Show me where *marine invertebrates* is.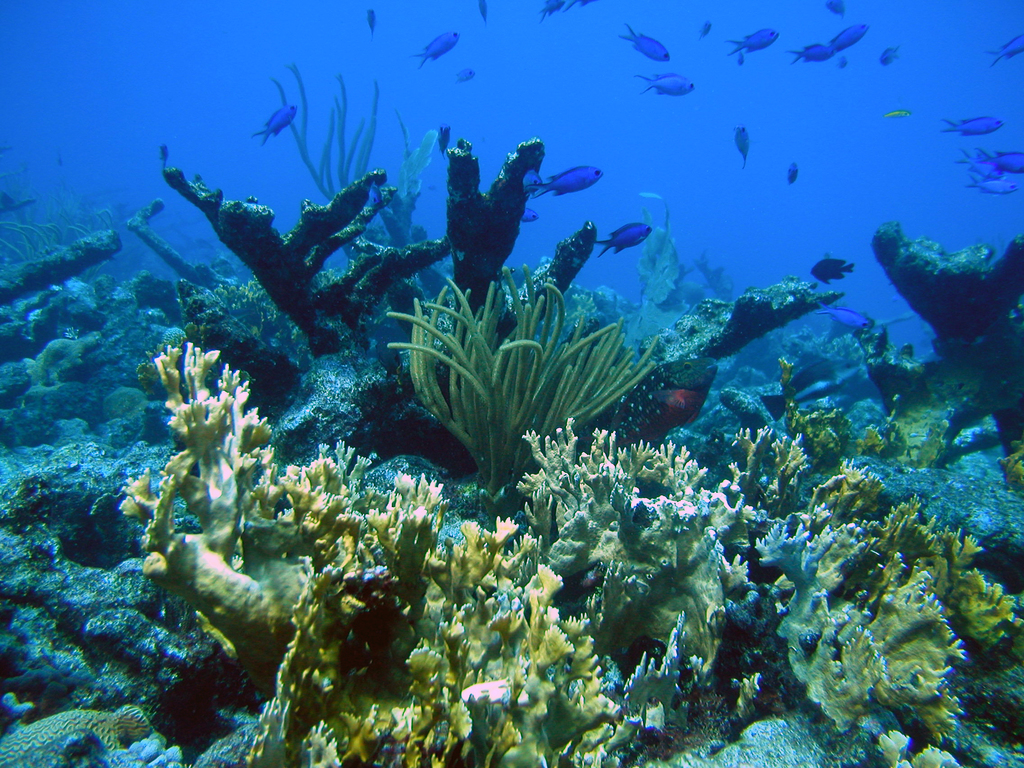
*marine invertebrates* is at bbox(474, 439, 767, 754).
